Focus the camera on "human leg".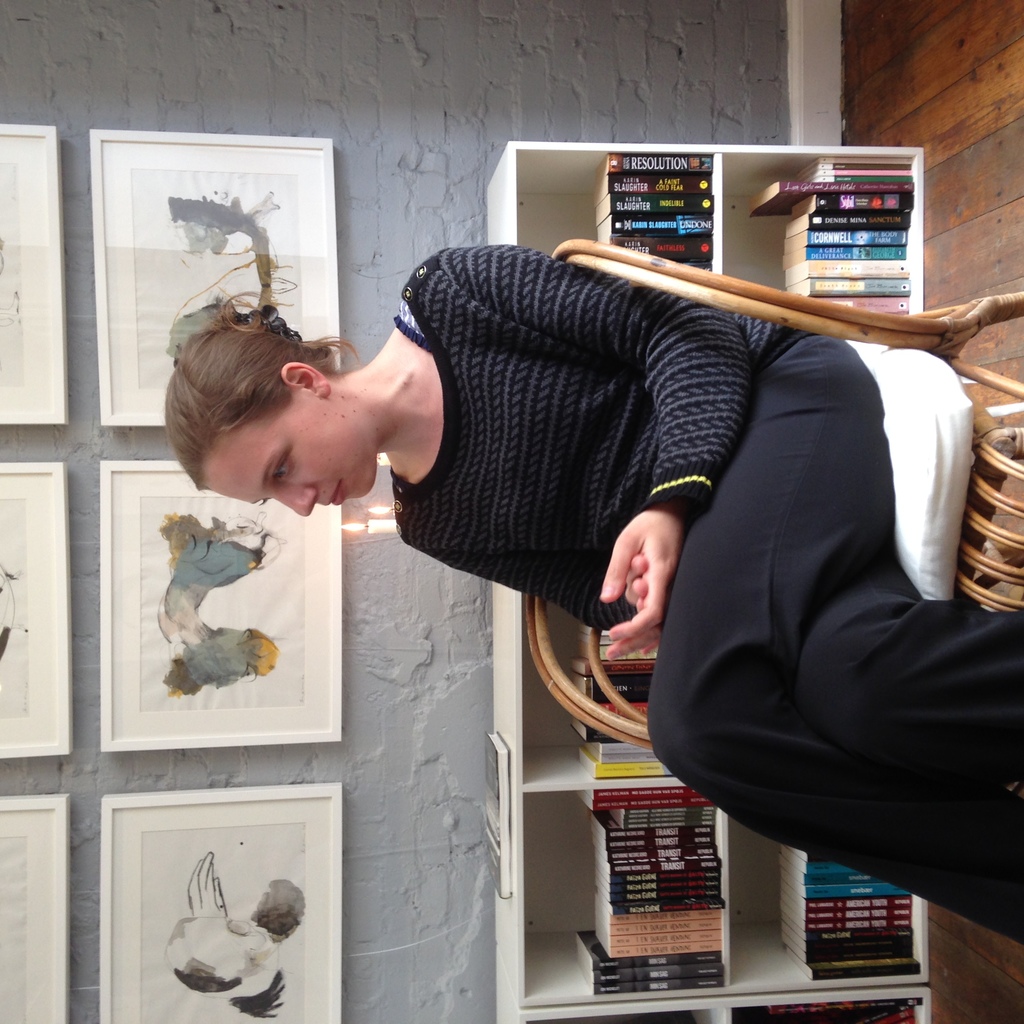
Focus region: bbox(792, 531, 1023, 783).
